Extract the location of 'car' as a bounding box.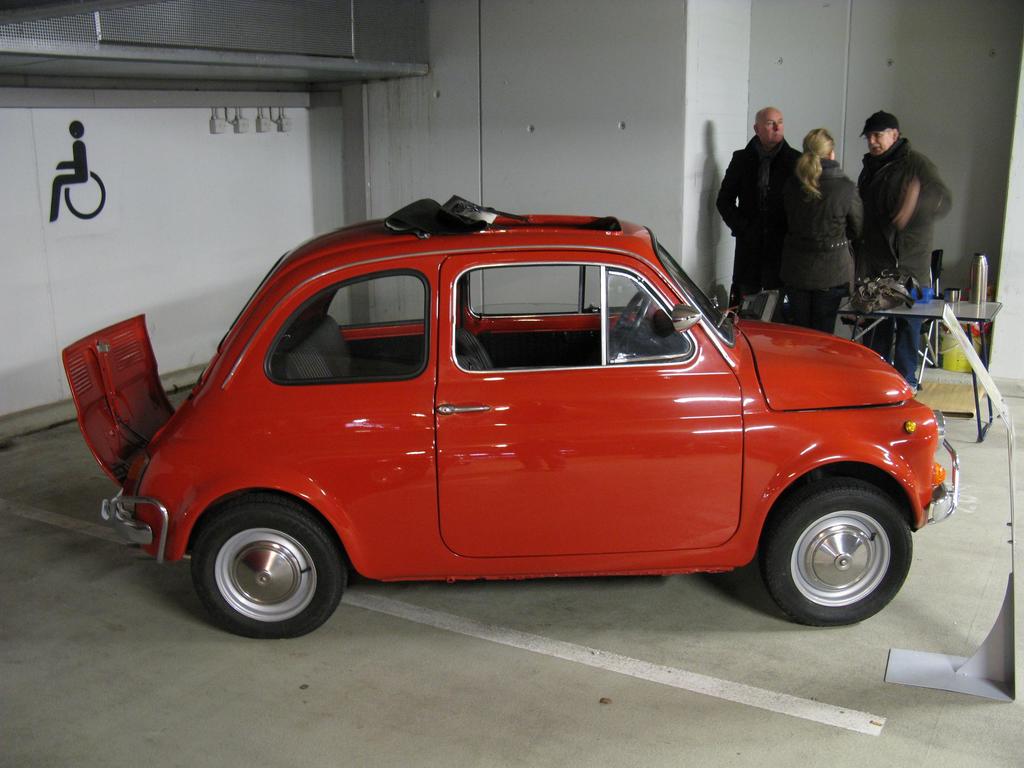
left=61, top=192, right=965, bottom=636.
